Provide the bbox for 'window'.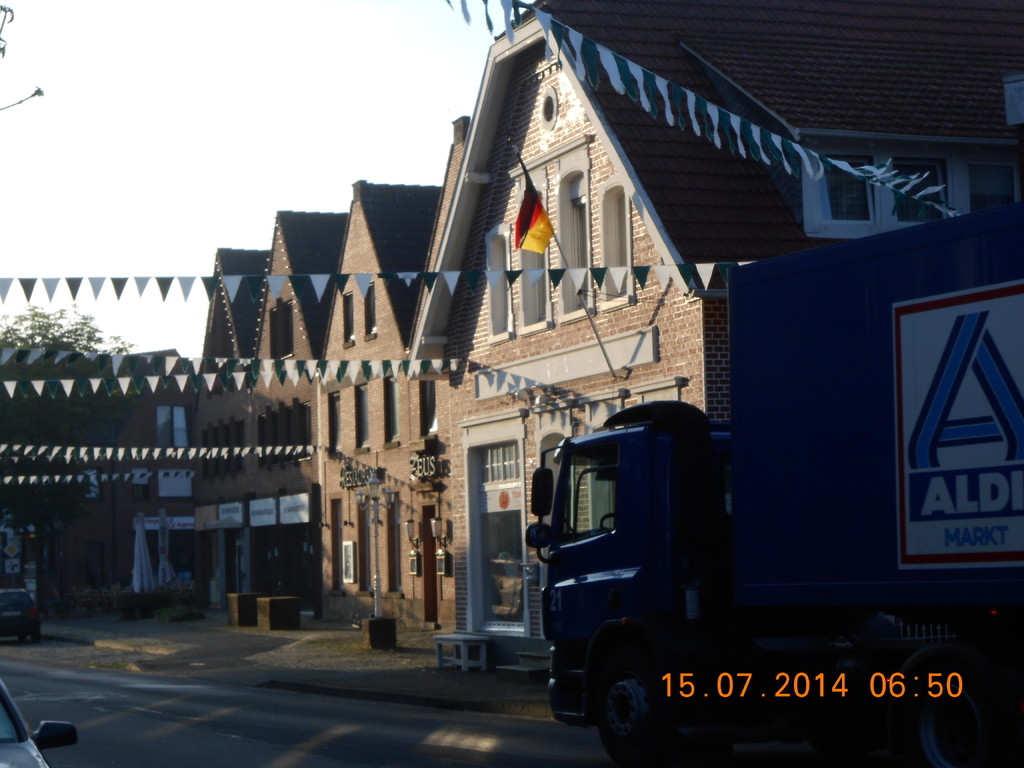
525, 236, 545, 330.
